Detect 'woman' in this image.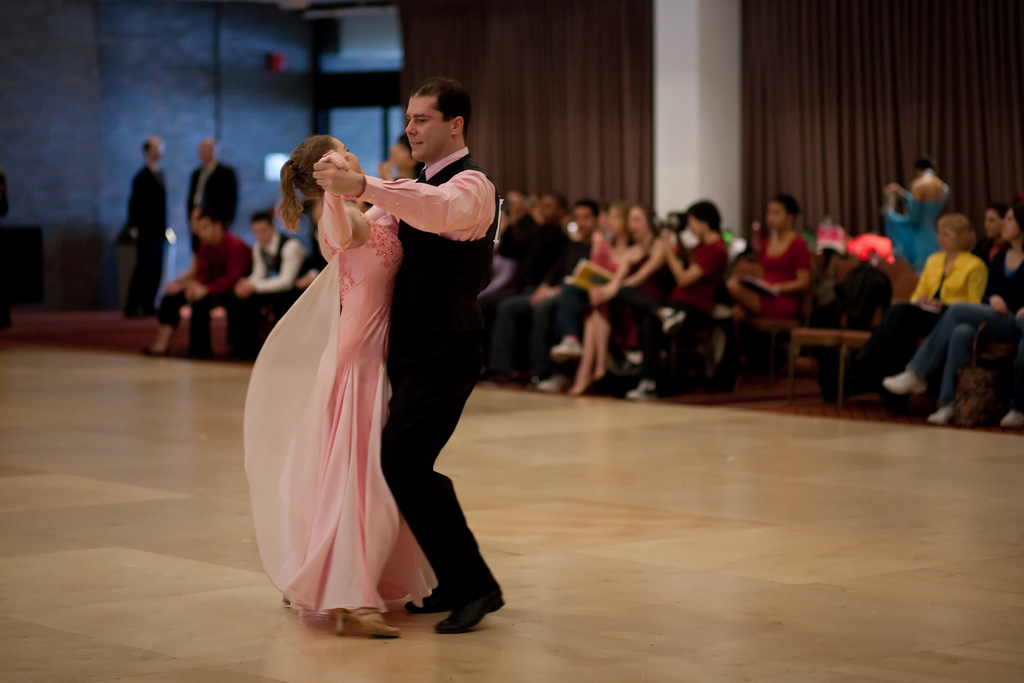
Detection: select_region(882, 204, 1023, 424).
